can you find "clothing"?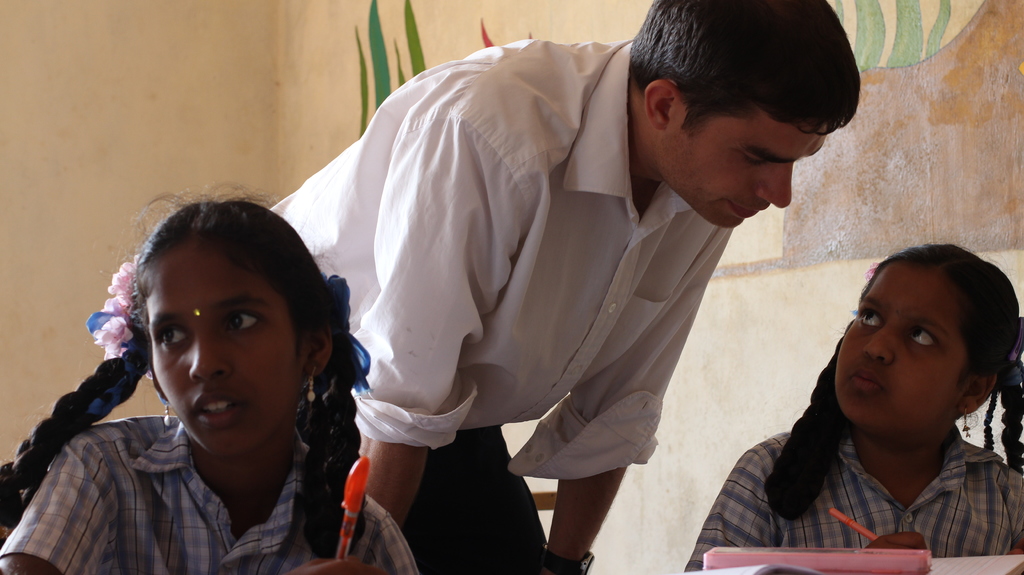
Yes, bounding box: bbox(270, 38, 730, 482).
